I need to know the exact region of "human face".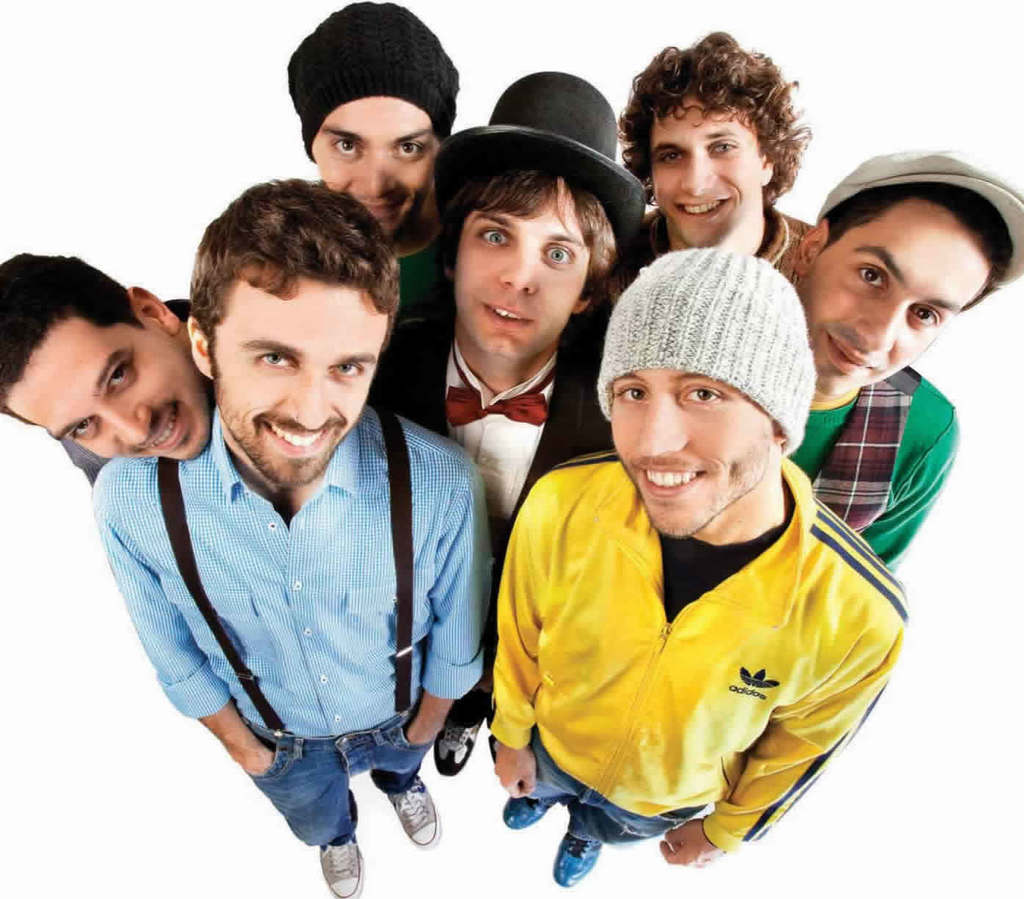
Region: [left=457, top=174, right=594, bottom=363].
